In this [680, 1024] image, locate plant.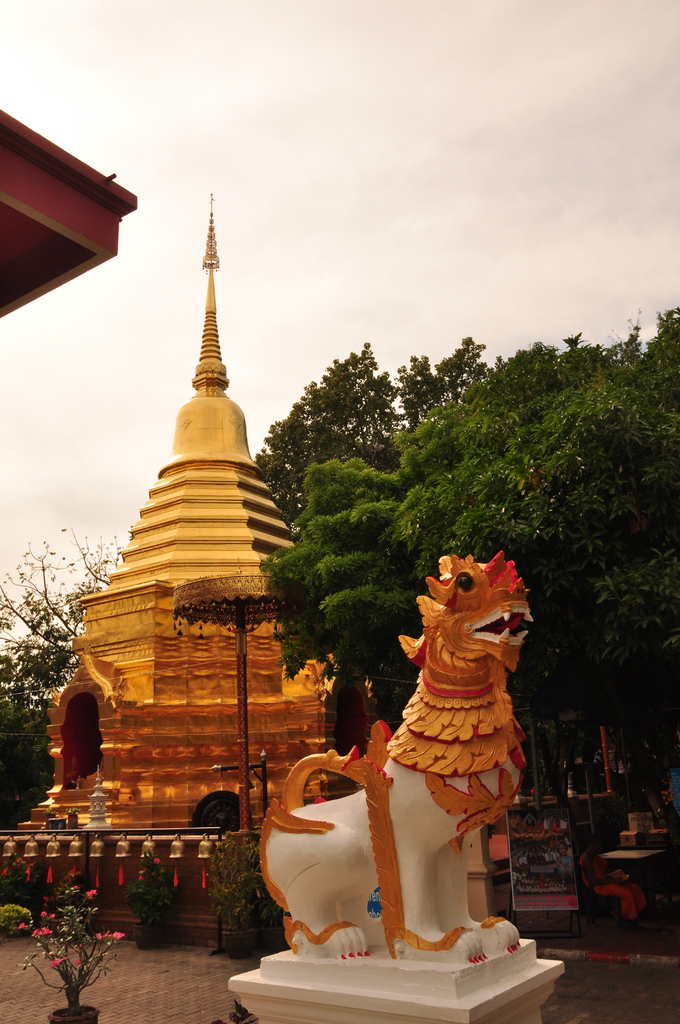
Bounding box: [203, 829, 306, 964].
